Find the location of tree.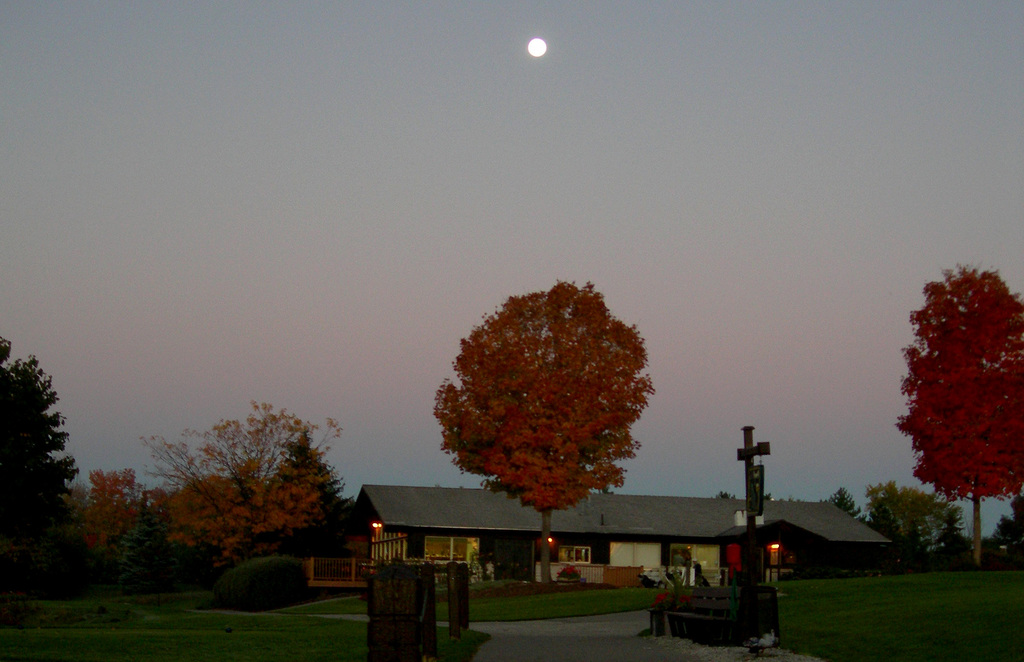
Location: 872/478/971/572.
